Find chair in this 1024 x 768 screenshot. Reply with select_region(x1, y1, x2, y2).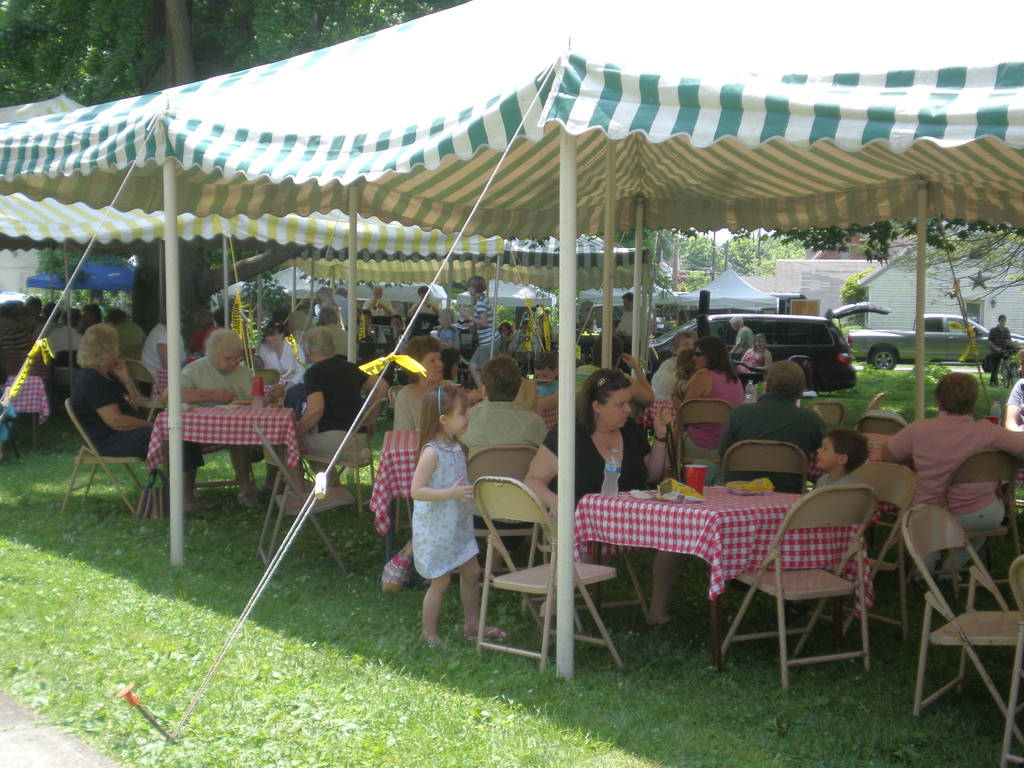
select_region(120, 356, 169, 418).
